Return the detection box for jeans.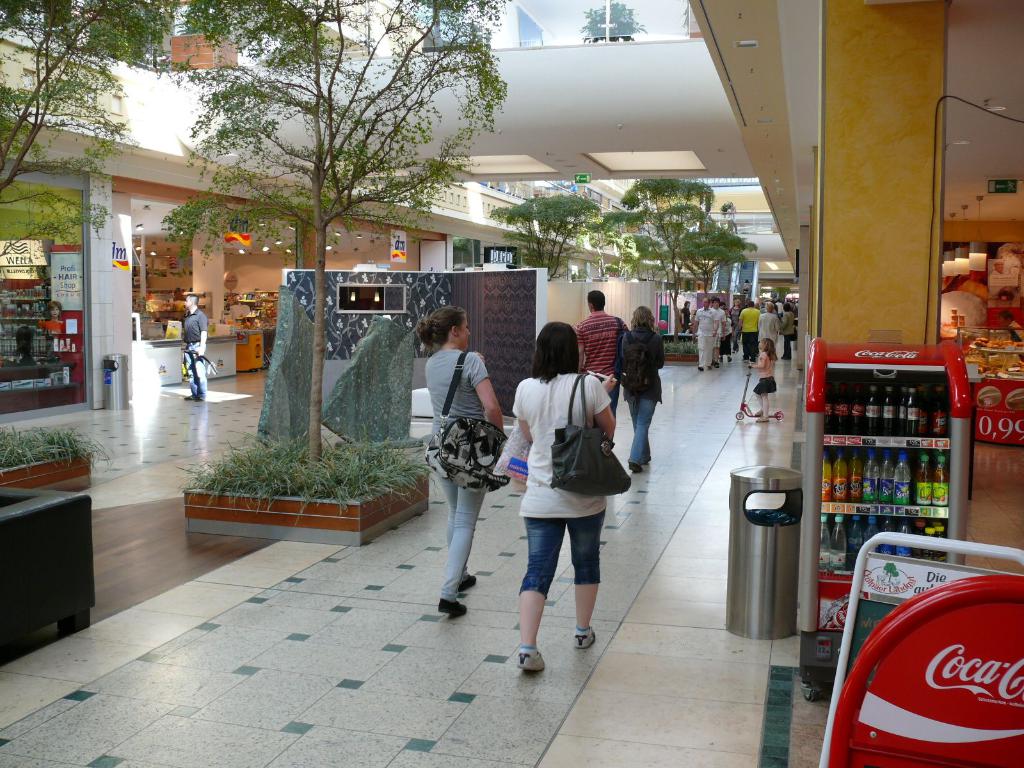
[left=183, top=344, right=207, bottom=396].
